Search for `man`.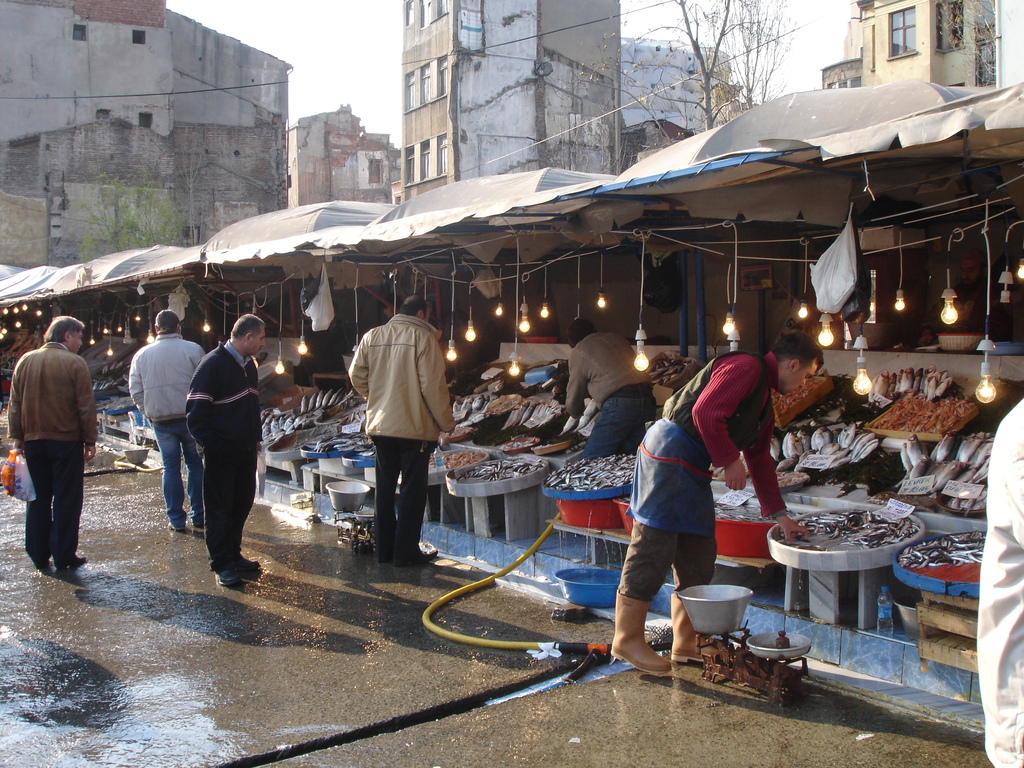
Found at x1=344 y1=291 x2=462 y2=577.
